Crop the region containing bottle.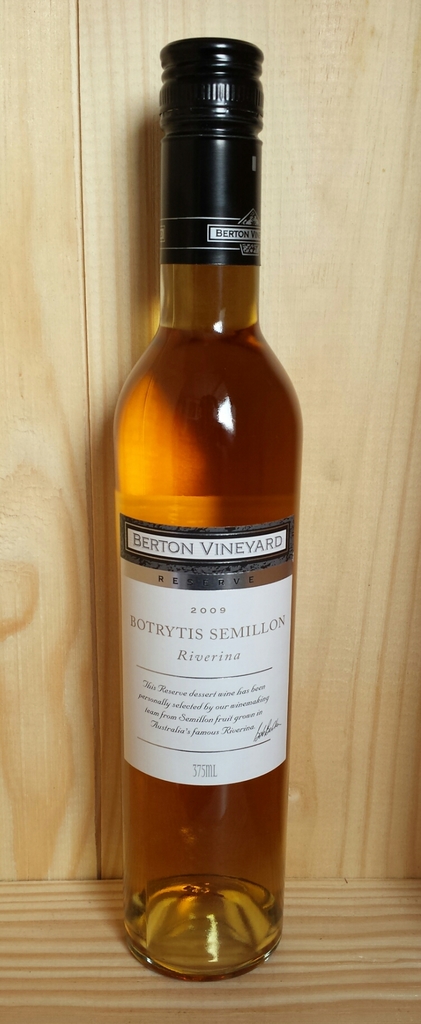
Crop region: (127,34,302,976).
